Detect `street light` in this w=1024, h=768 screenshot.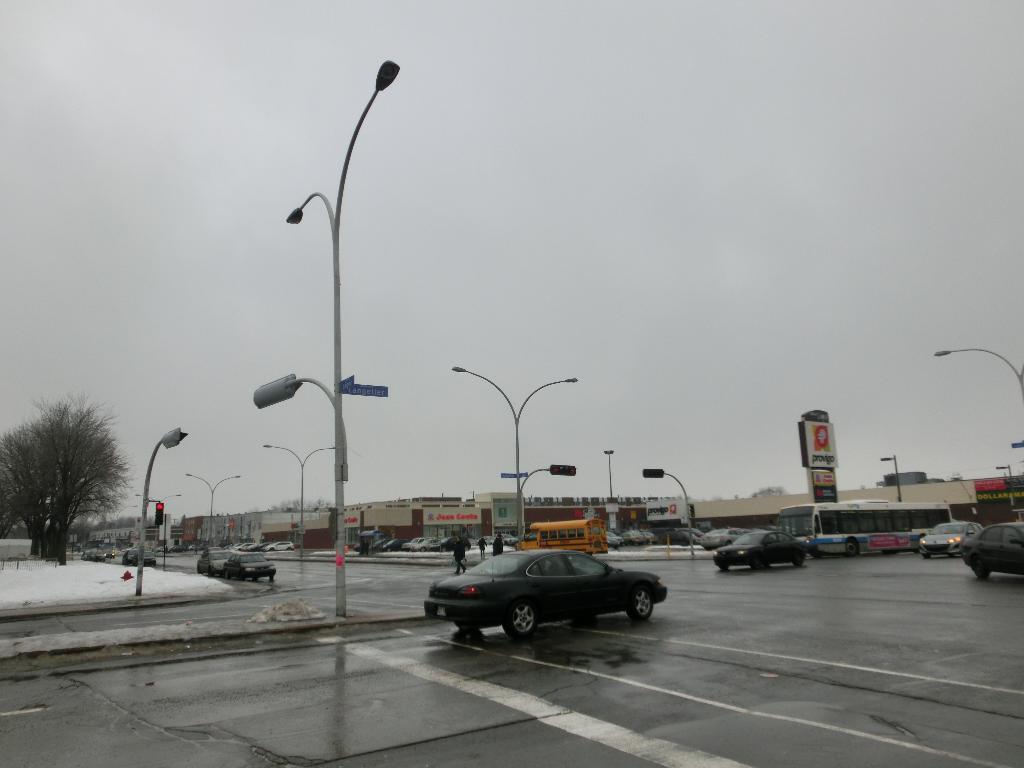
Detection: {"x1": 260, "y1": 442, "x2": 344, "y2": 549}.
